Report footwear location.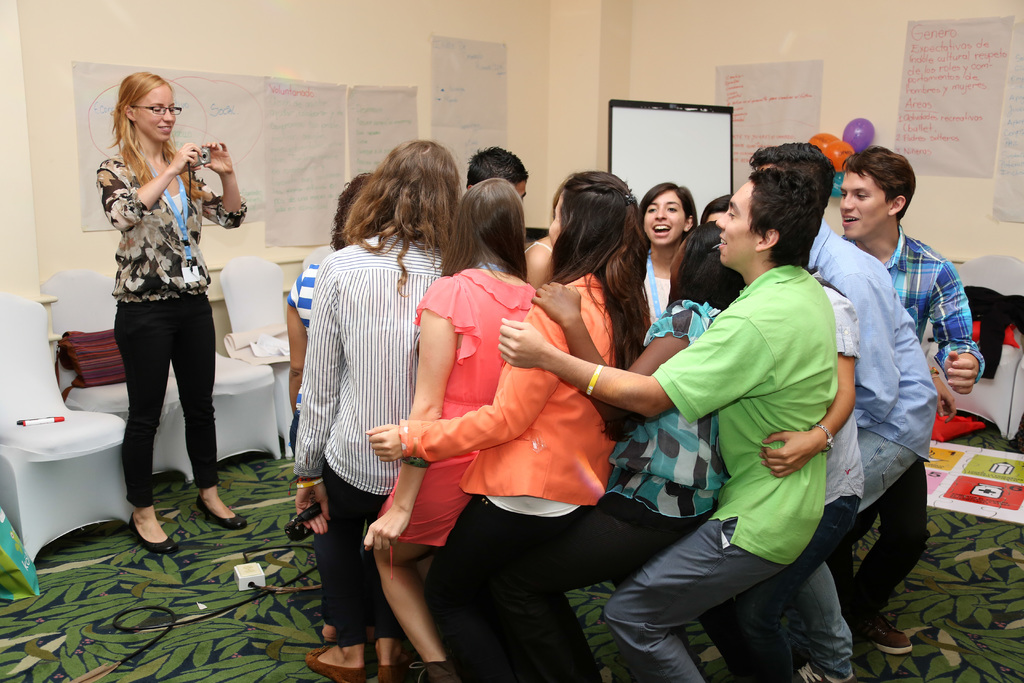
Report: [195,497,248,531].
